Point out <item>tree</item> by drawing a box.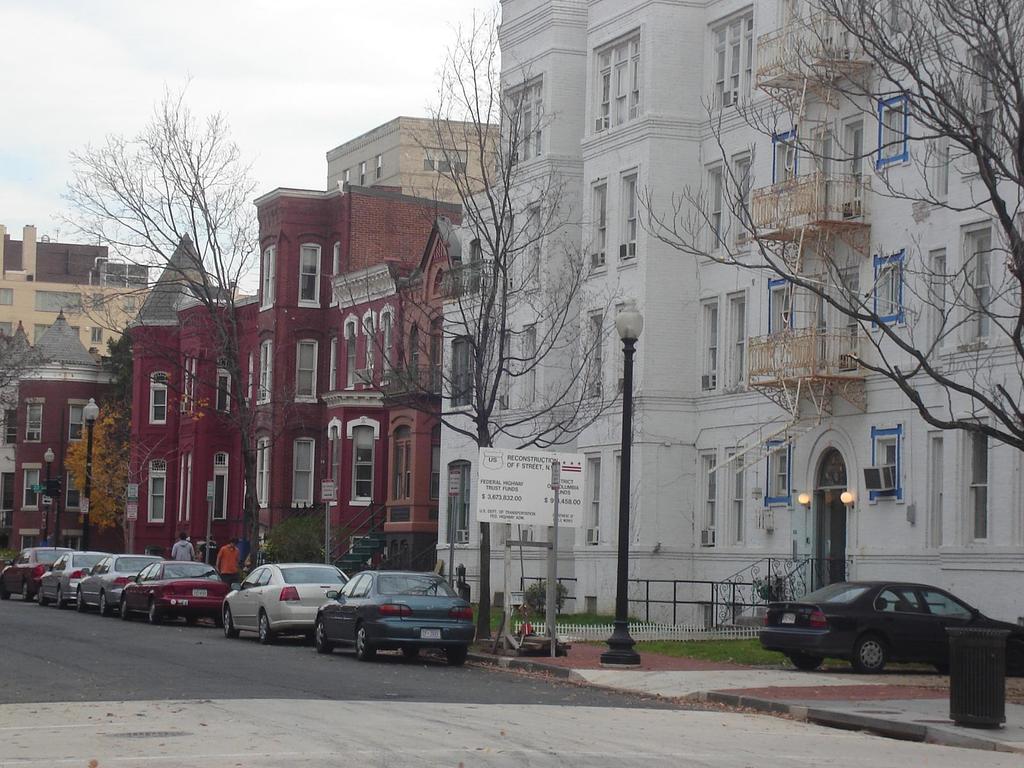
pyautogui.locateOnScreen(625, 0, 1021, 458).
